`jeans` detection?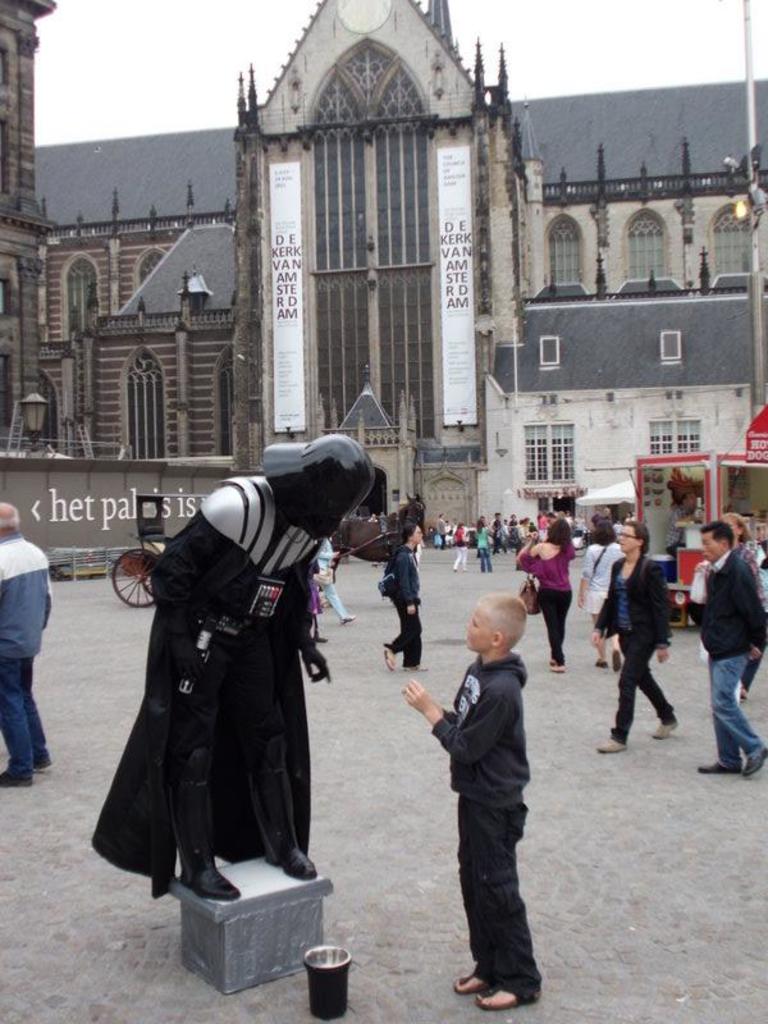
box(0, 654, 49, 783)
